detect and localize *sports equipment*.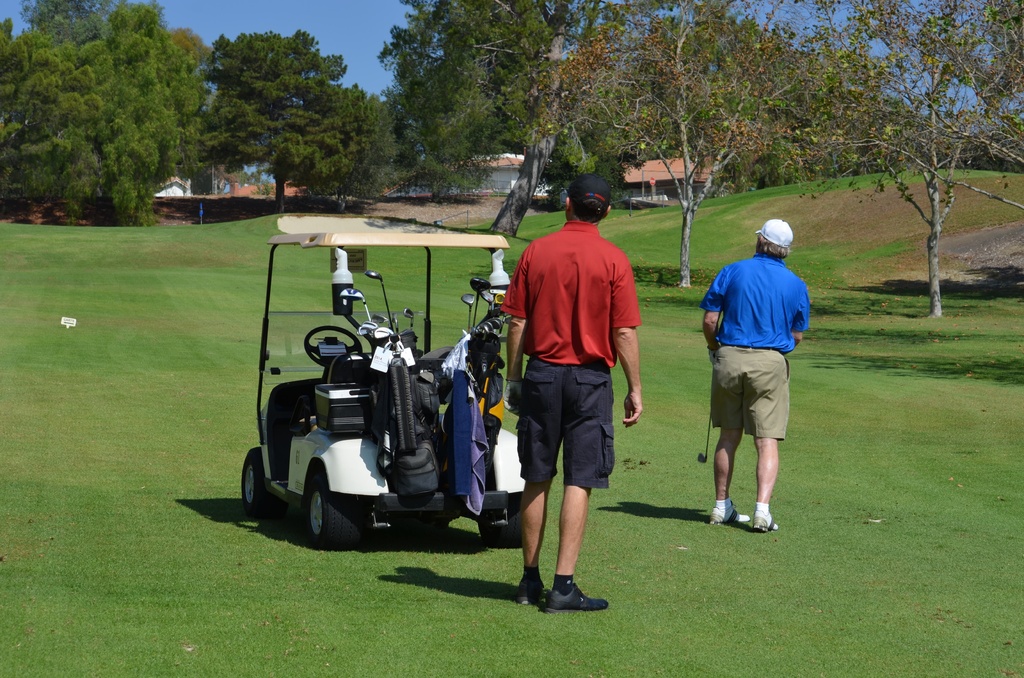
Localized at <region>464, 275, 493, 321</region>.
